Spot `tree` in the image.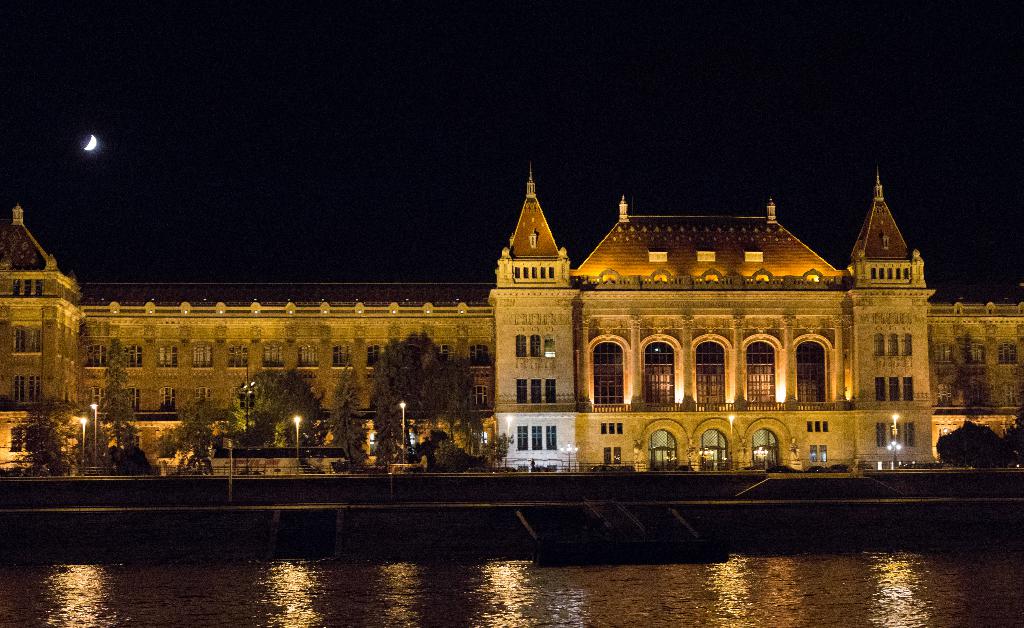
`tree` found at <bbox>937, 422, 1013, 474</bbox>.
